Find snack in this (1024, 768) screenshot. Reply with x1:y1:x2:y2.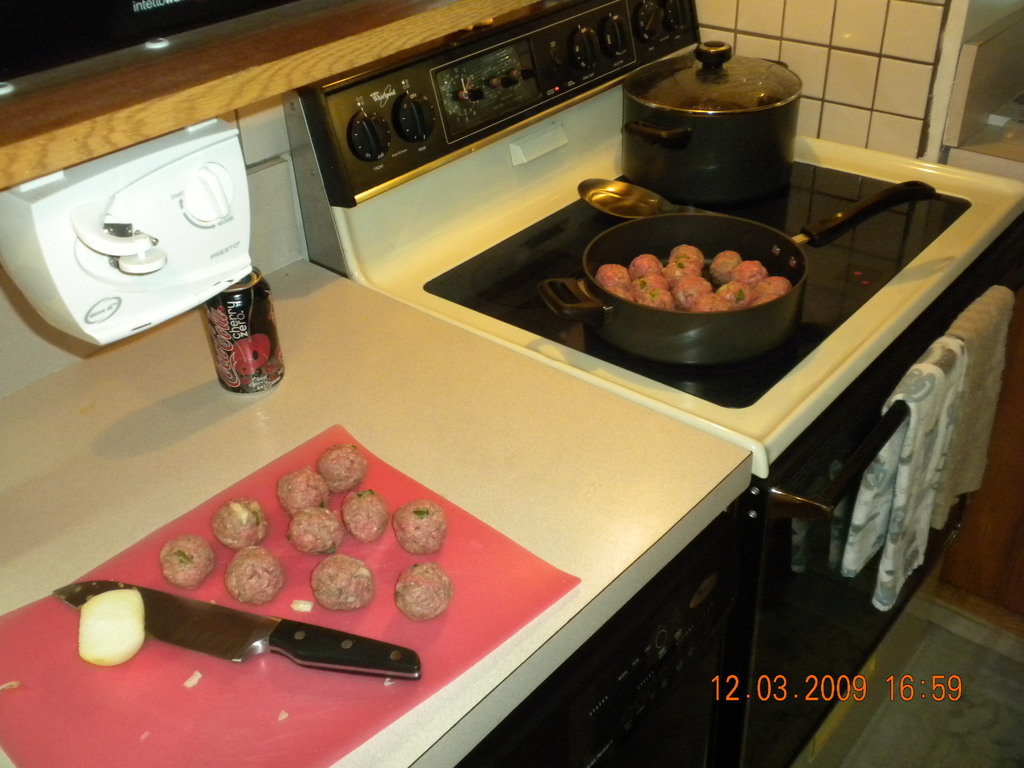
210:499:268:550.
